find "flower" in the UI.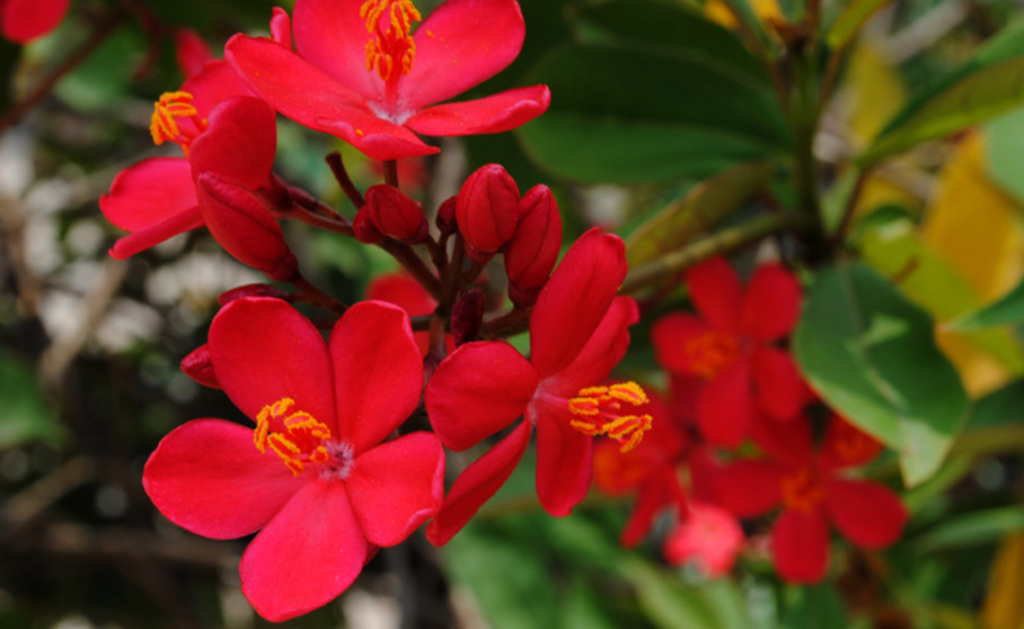
UI element at (left=421, top=225, right=641, bottom=551).
